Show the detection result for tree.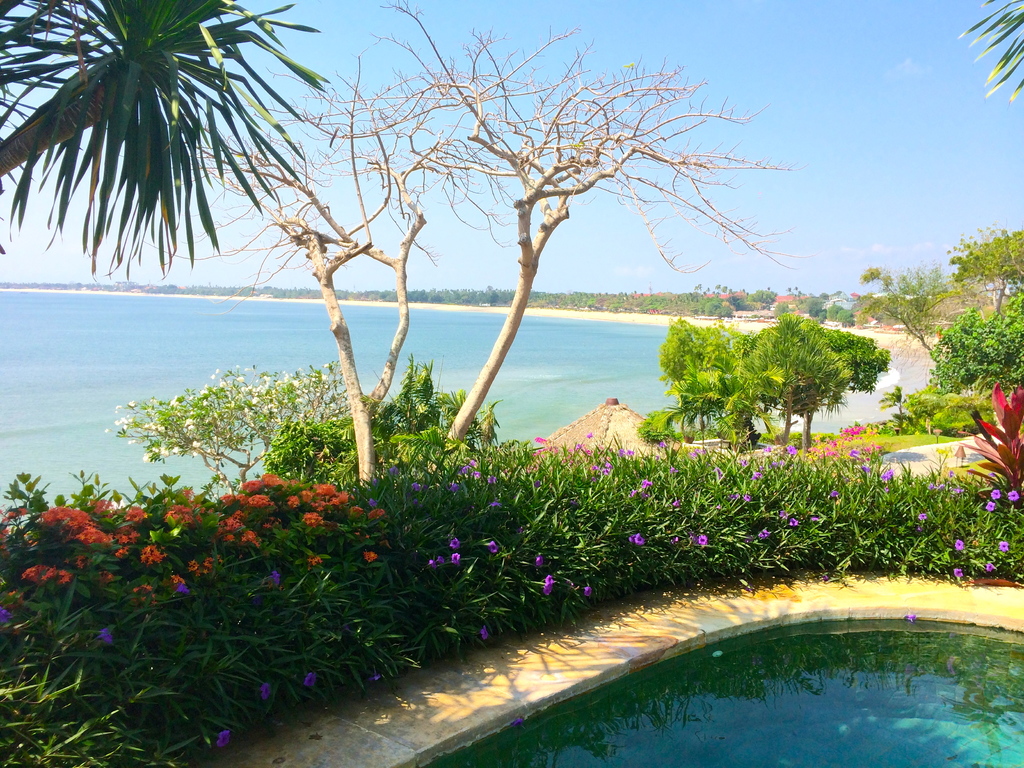
(x1=724, y1=312, x2=835, y2=462).
